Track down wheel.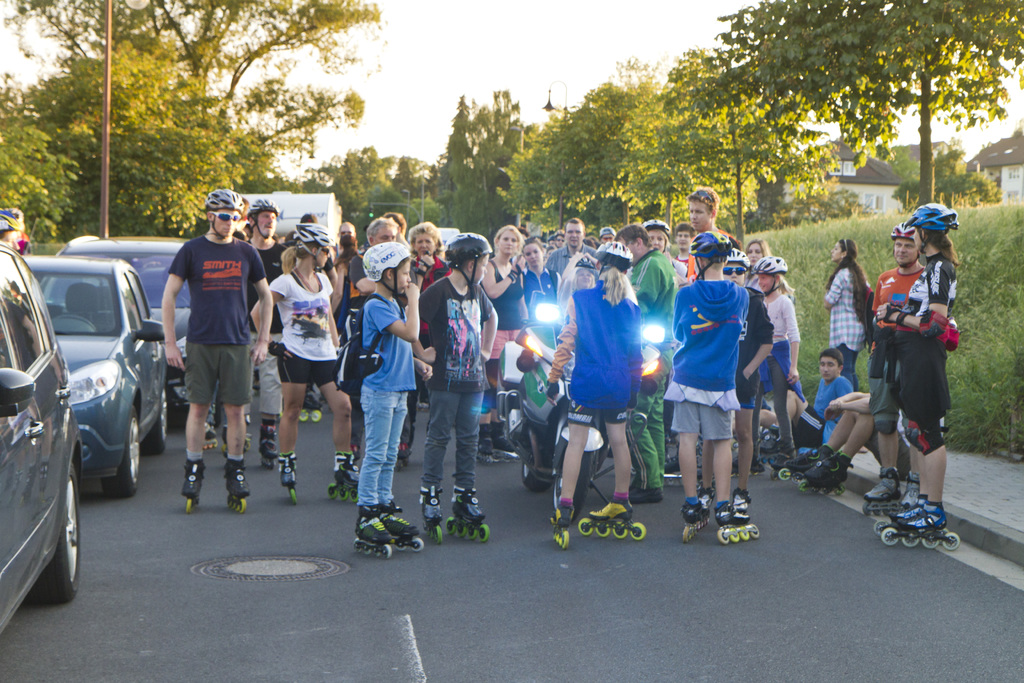
Tracked to 892:500:899:508.
